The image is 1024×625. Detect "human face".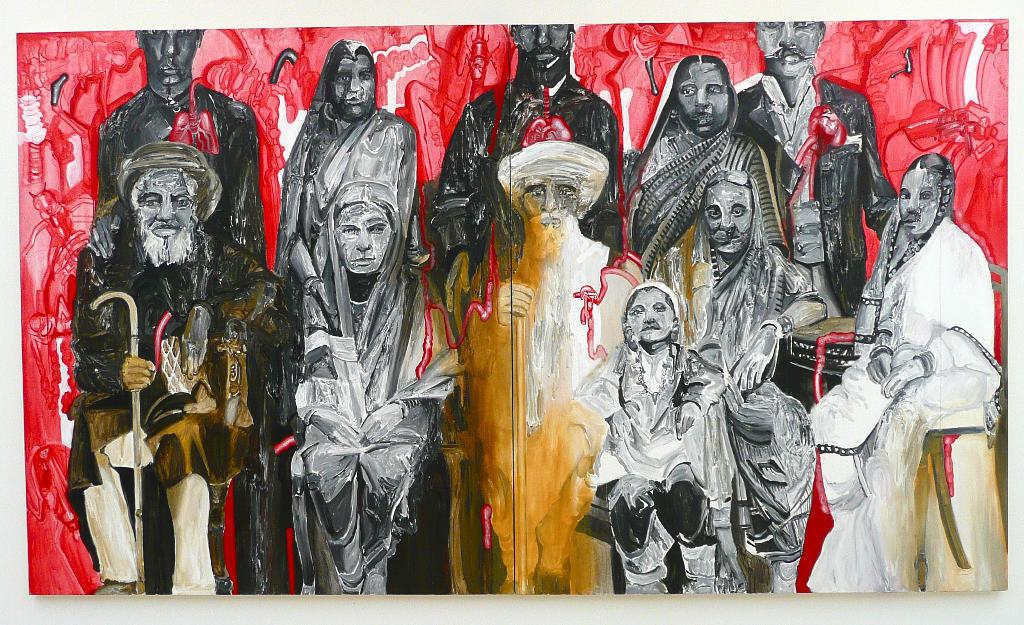
Detection: detection(145, 28, 198, 77).
